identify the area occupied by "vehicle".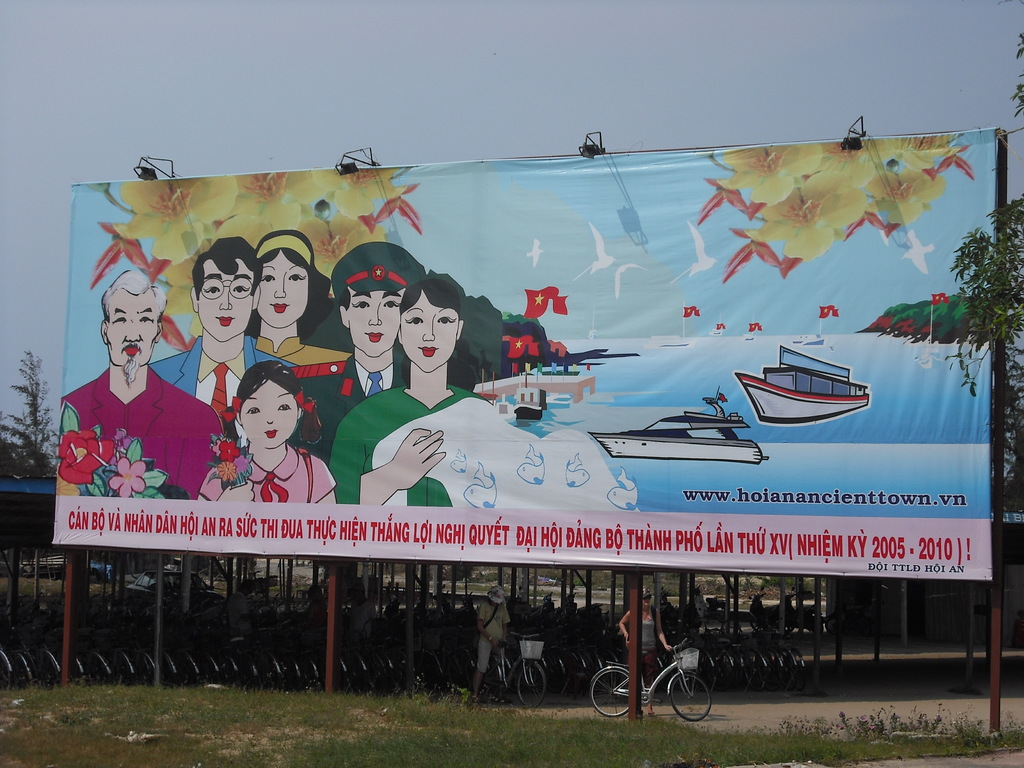
Area: <bbox>115, 570, 228, 609</bbox>.
